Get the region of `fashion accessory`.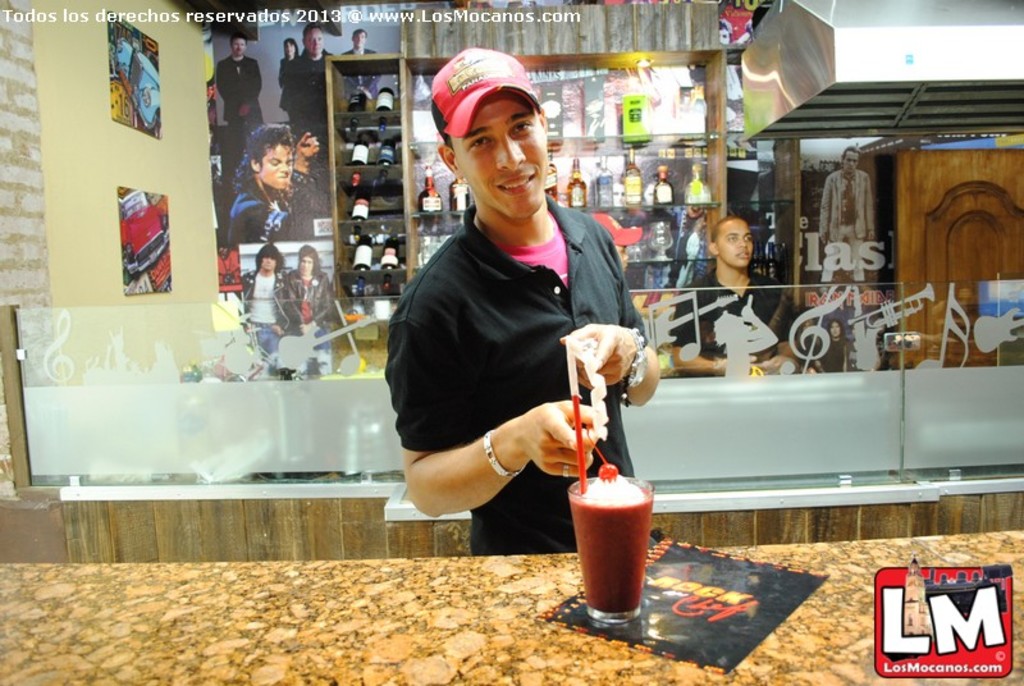
select_region(422, 44, 552, 132).
